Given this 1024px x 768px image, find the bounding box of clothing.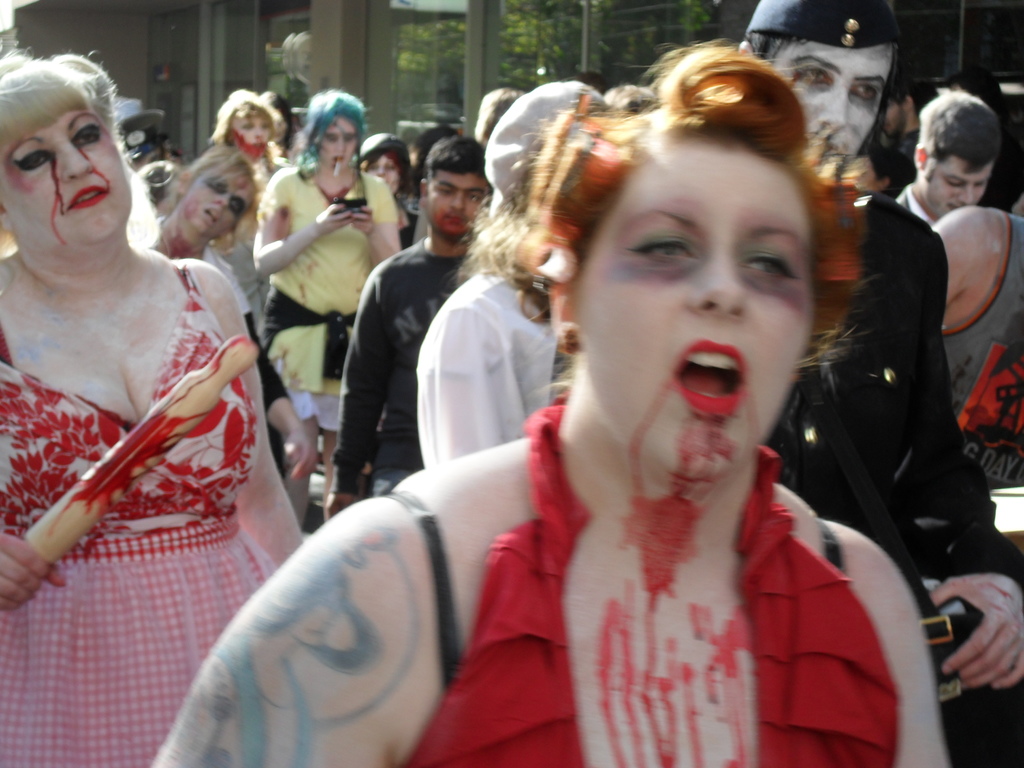
detection(335, 230, 479, 504).
